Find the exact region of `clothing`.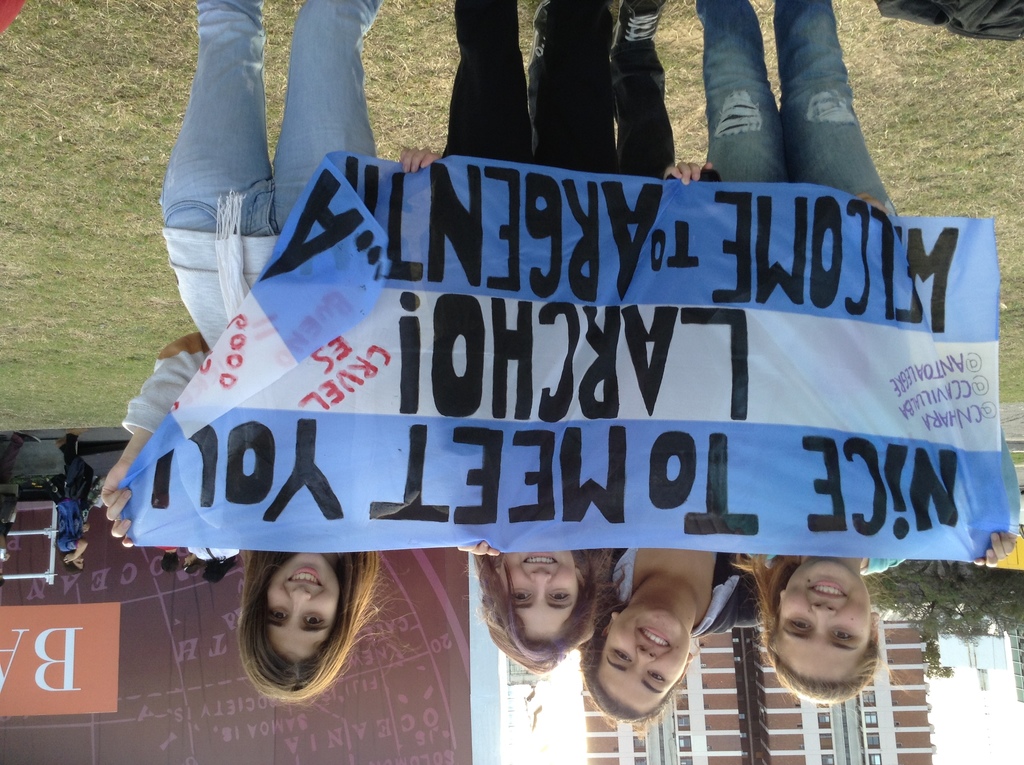
Exact region: [694,0,927,583].
